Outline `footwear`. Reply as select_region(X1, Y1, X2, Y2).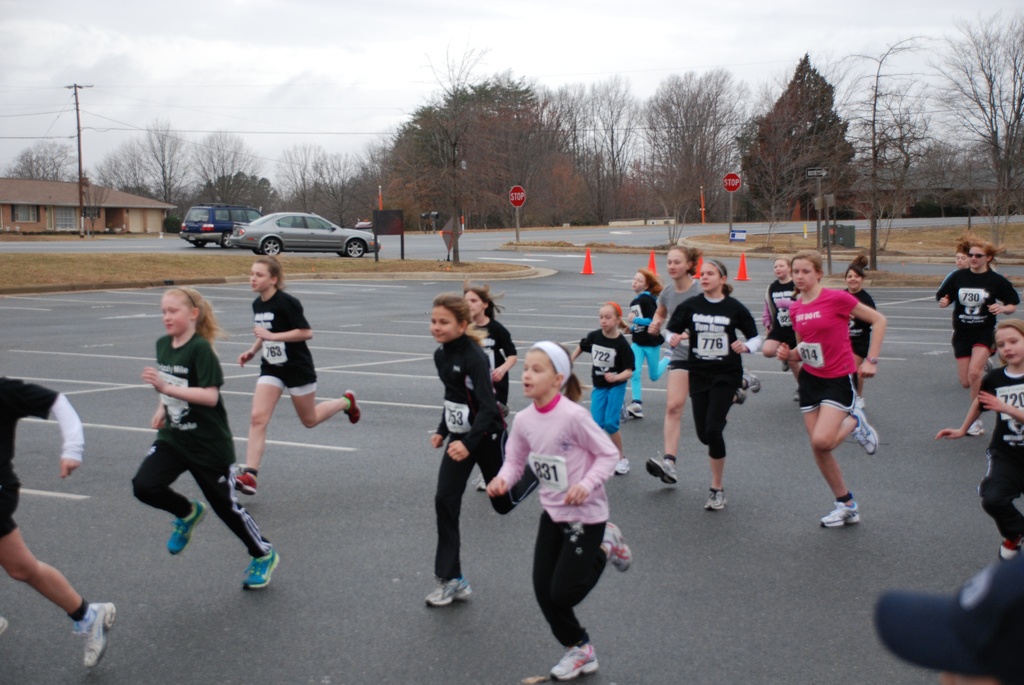
select_region(737, 389, 747, 403).
